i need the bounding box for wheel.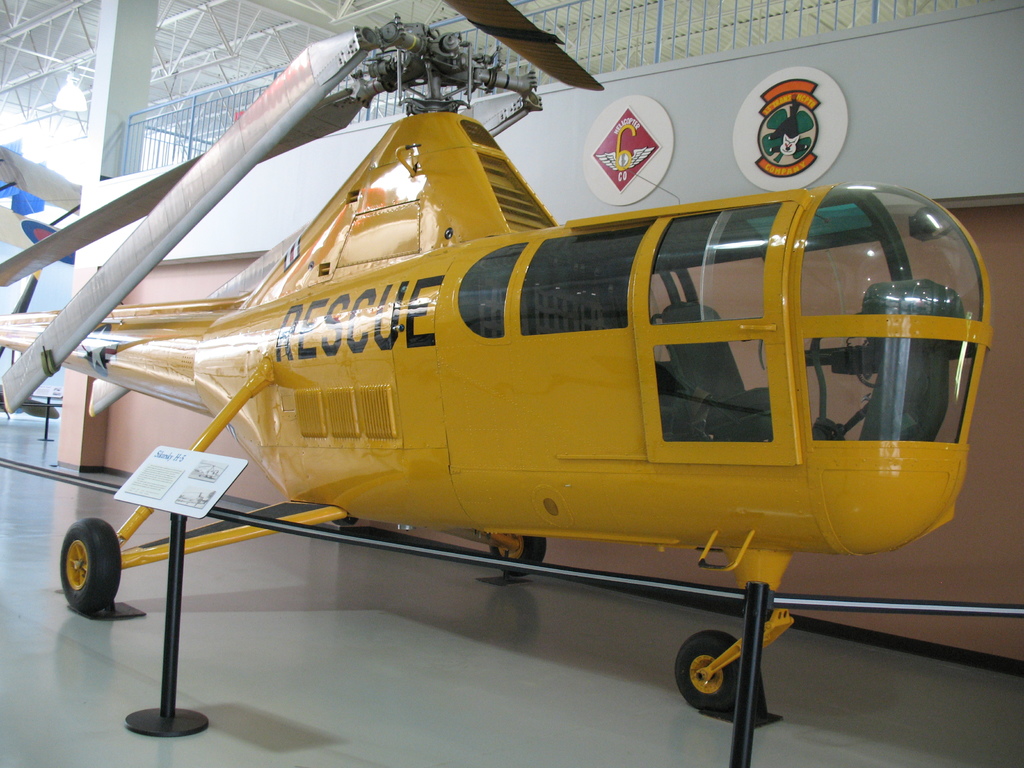
Here it is: detection(486, 536, 543, 580).
